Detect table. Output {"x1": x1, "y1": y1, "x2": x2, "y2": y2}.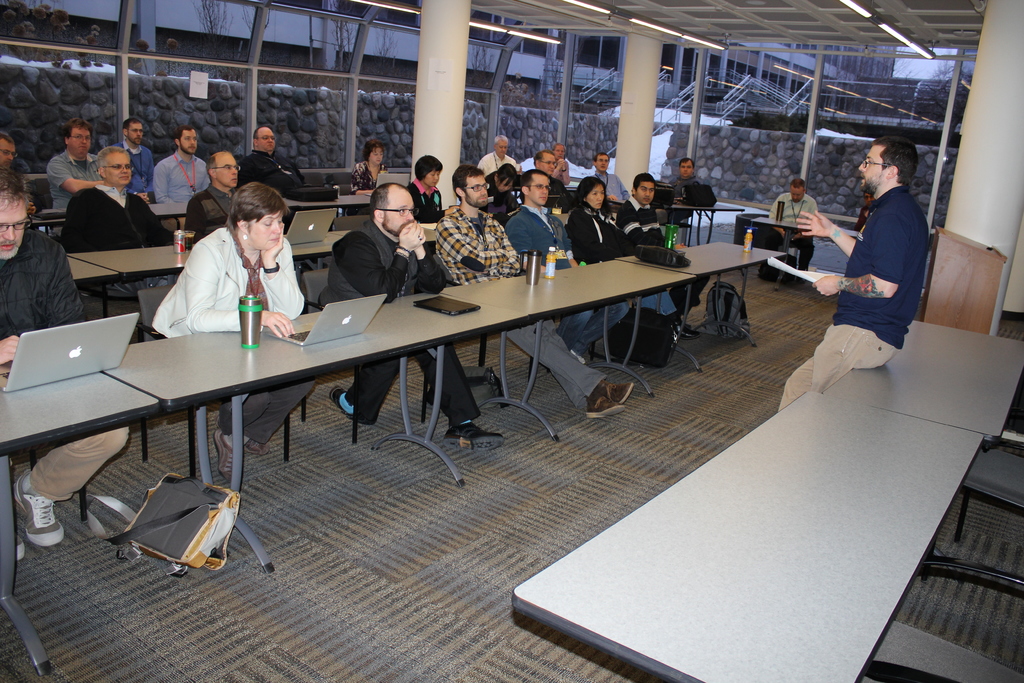
{"x1": 513, "y1": 393, "x2": 986, "y2": 682}.
